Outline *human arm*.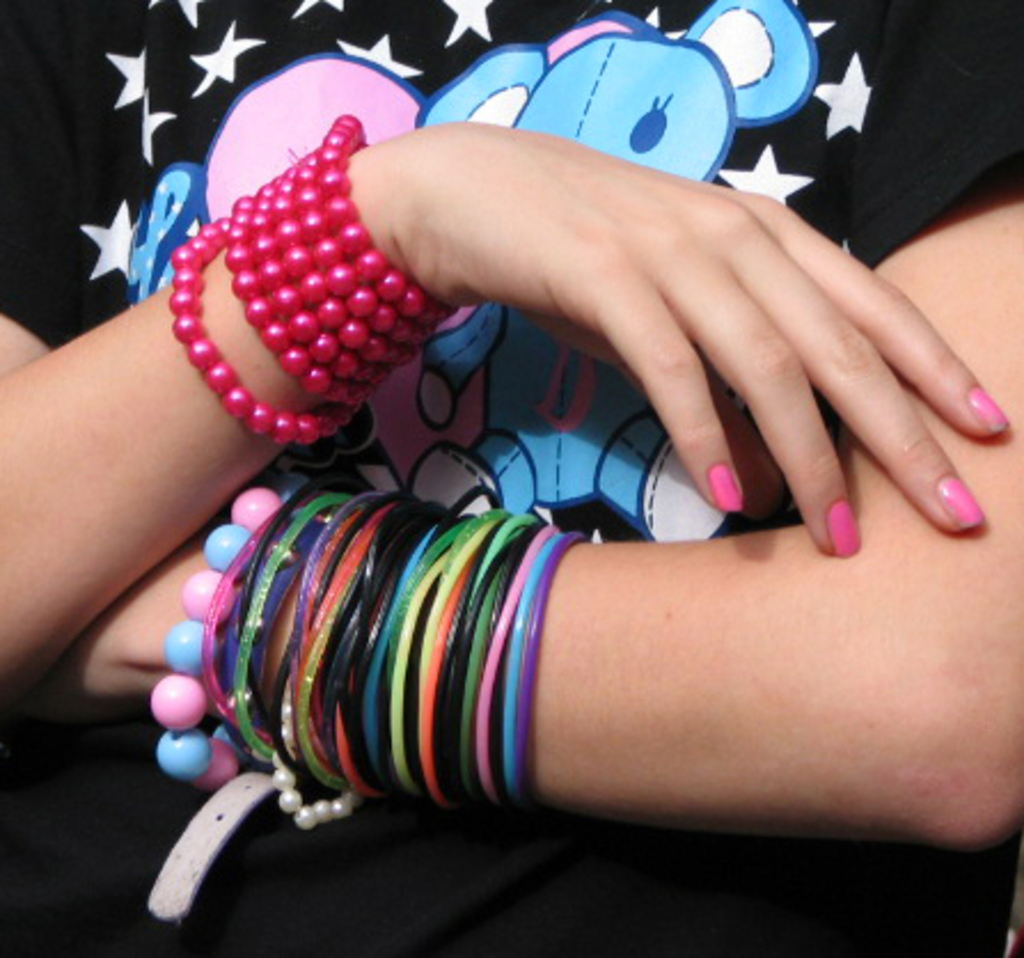
Outline: locate(0, 105, 1006, 715).
